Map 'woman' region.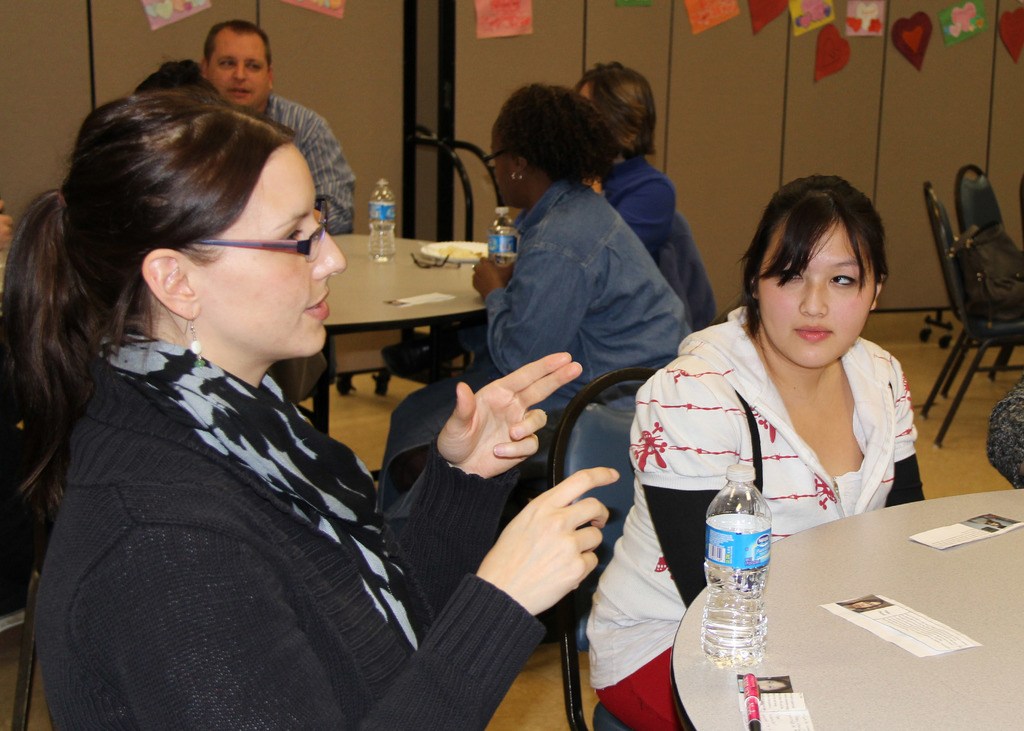
Mapped to detection(580, 63, 716, 327).
